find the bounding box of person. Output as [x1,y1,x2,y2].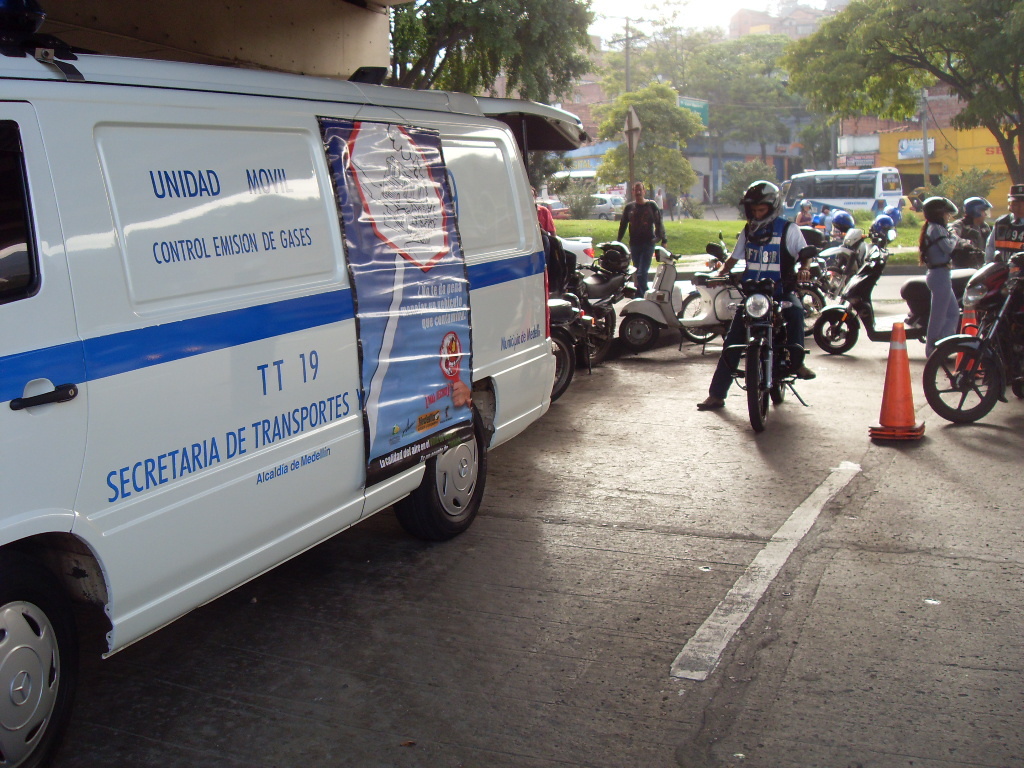
[945,195,992,268].
